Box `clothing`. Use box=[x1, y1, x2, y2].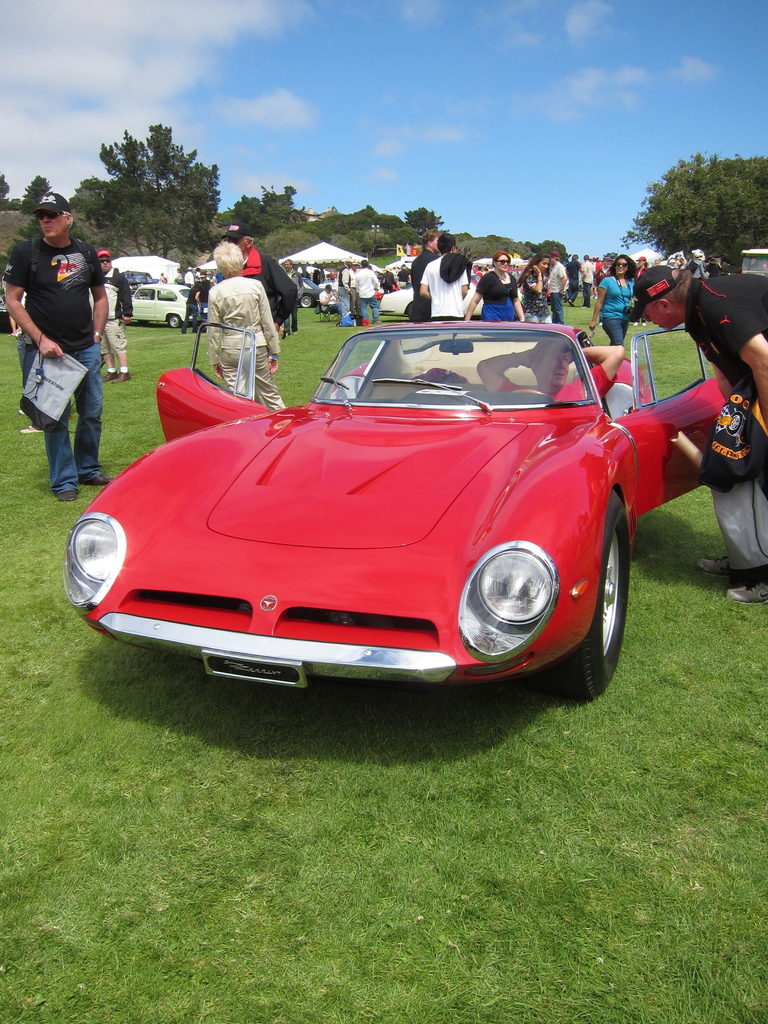
box=[599, 273, 629, 342].
